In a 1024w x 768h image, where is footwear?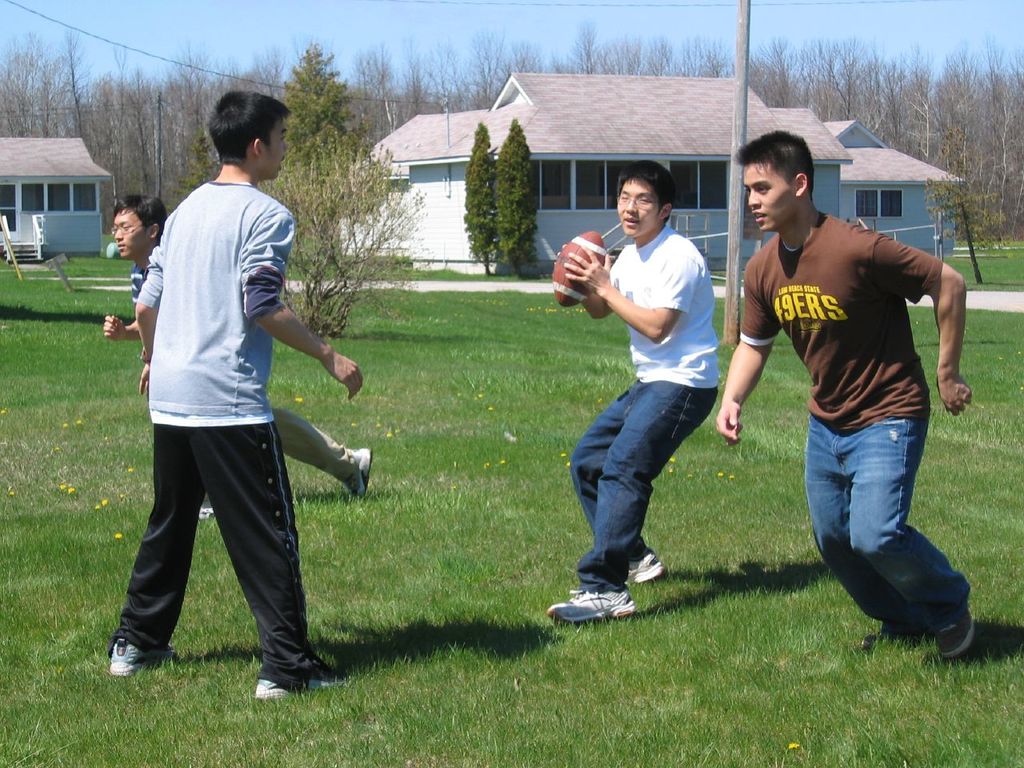
(x1=930, y1=611, x2=978, y2=659).
